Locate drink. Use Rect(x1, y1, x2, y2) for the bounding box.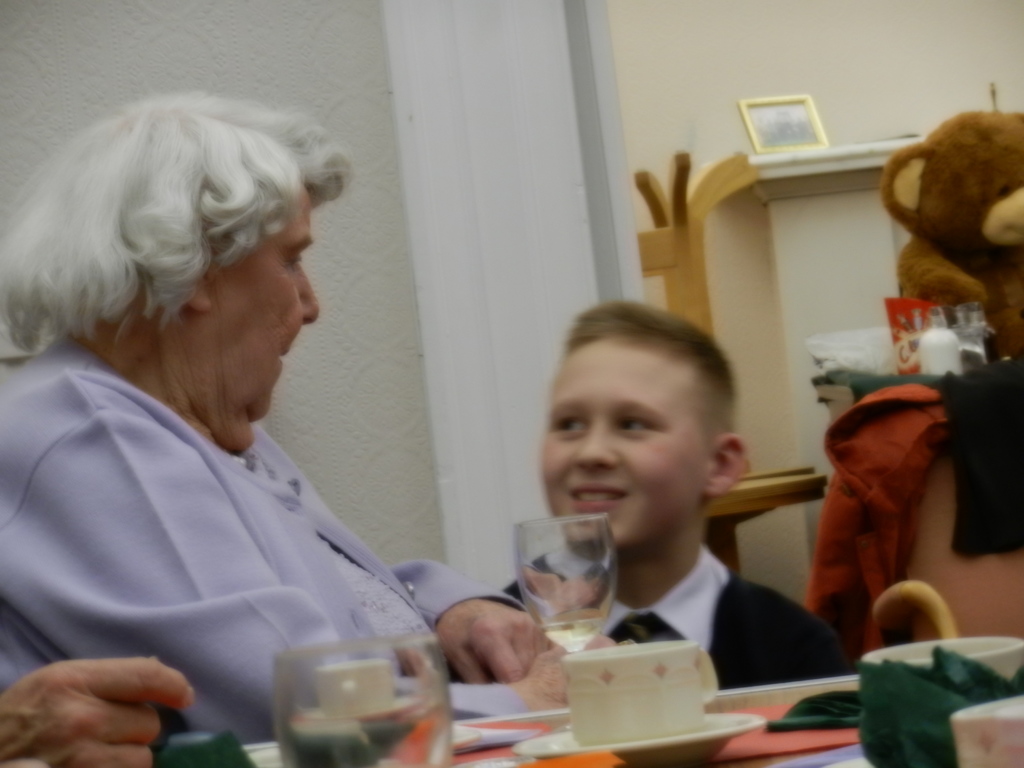
Rect(282, 684, 456, 767).
